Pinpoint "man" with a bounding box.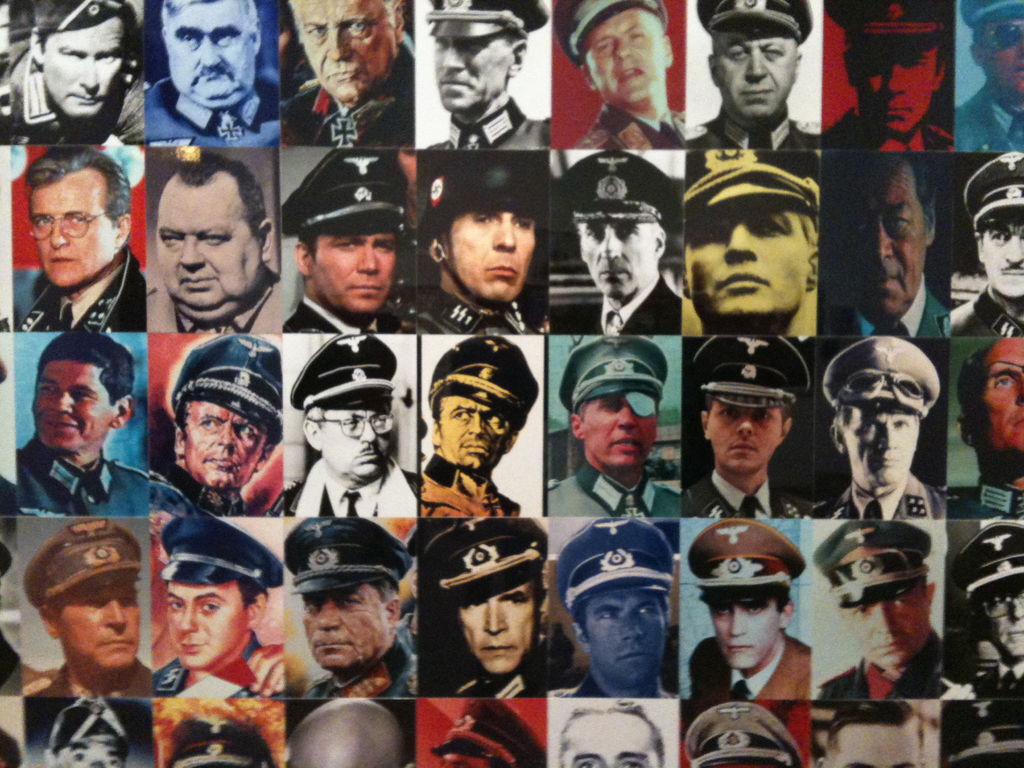
locate(800, 526, 939, 706).
